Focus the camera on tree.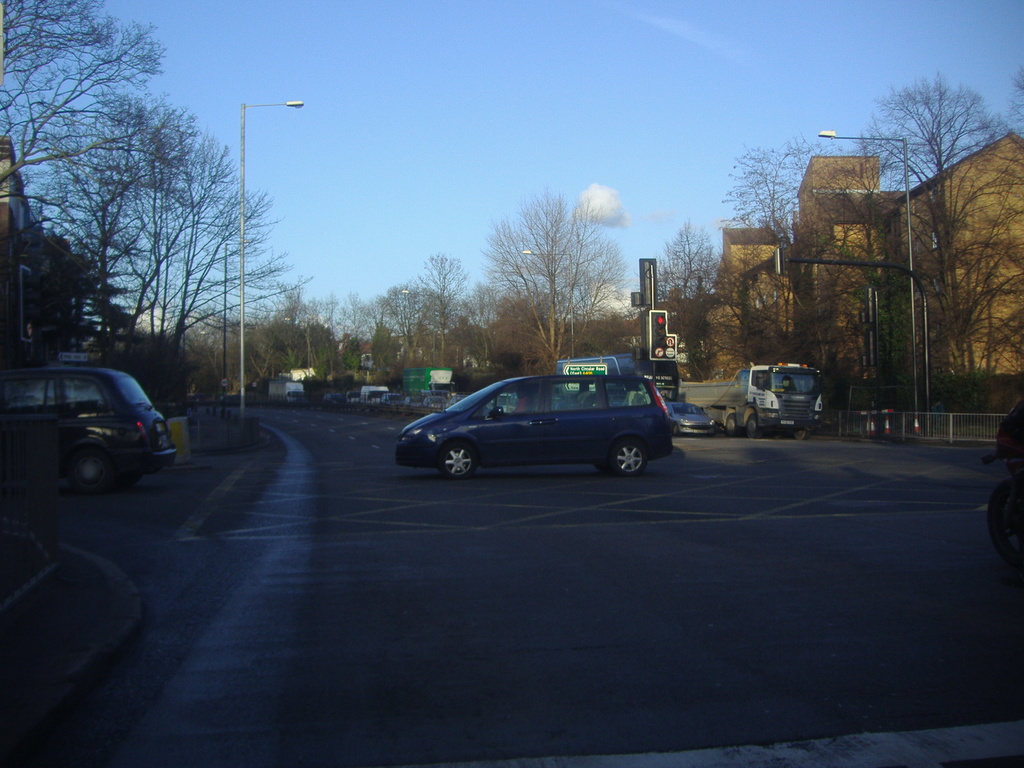
Focus region: {"x1": 317, "y1": 246, "x2": 492, "y2": 383}.
